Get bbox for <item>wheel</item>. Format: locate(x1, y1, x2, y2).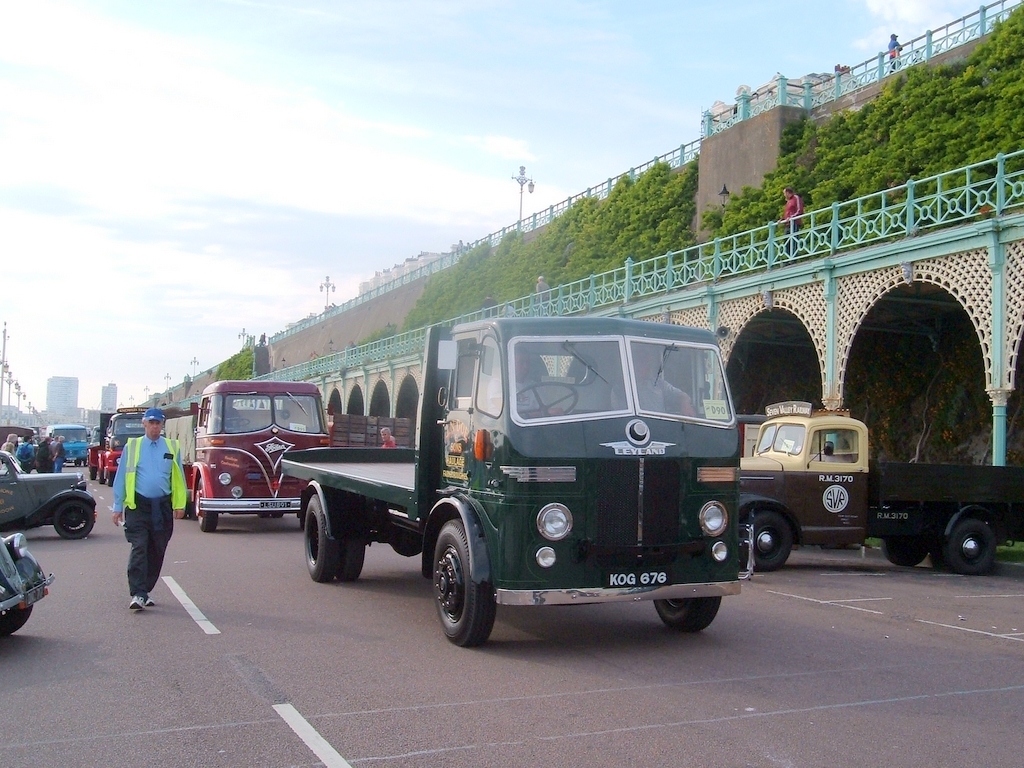
locate(197, 476, 222, 535).
